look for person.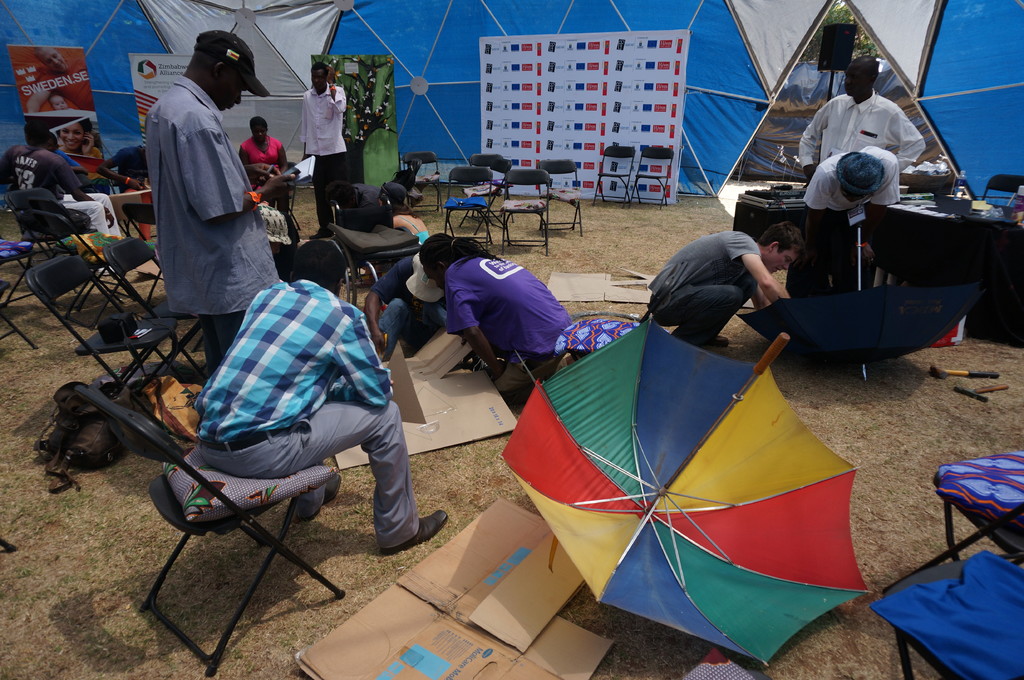
Found: crop(801, 147, 894, 278).
